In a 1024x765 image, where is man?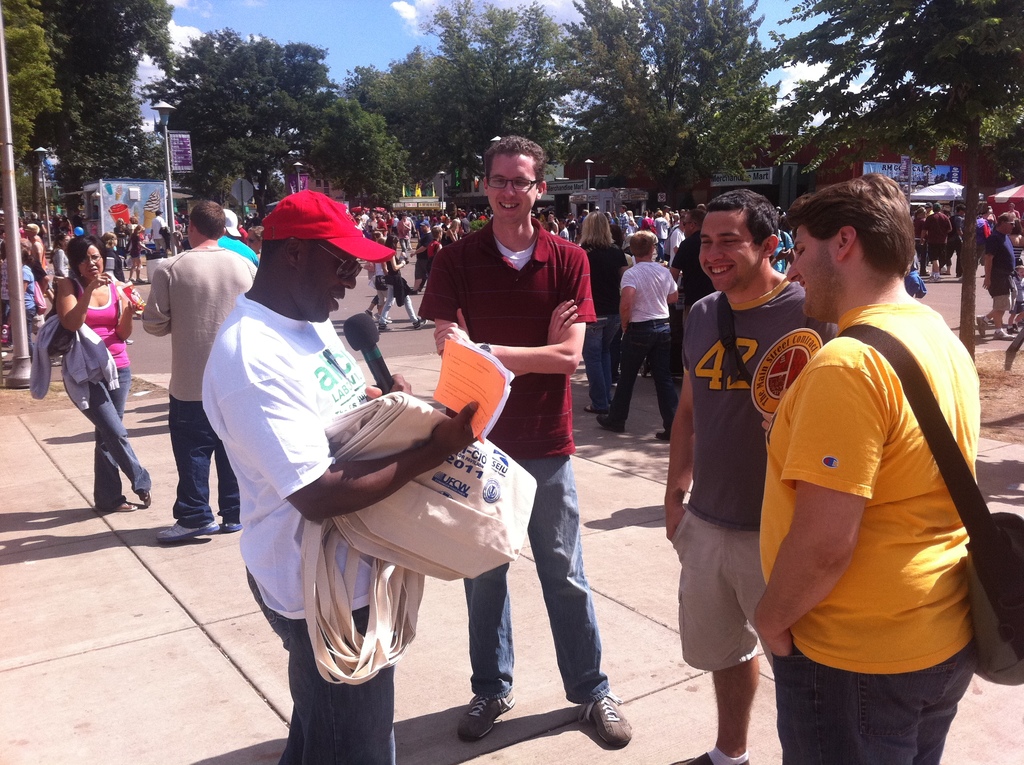
618, 204, 638, 243.
